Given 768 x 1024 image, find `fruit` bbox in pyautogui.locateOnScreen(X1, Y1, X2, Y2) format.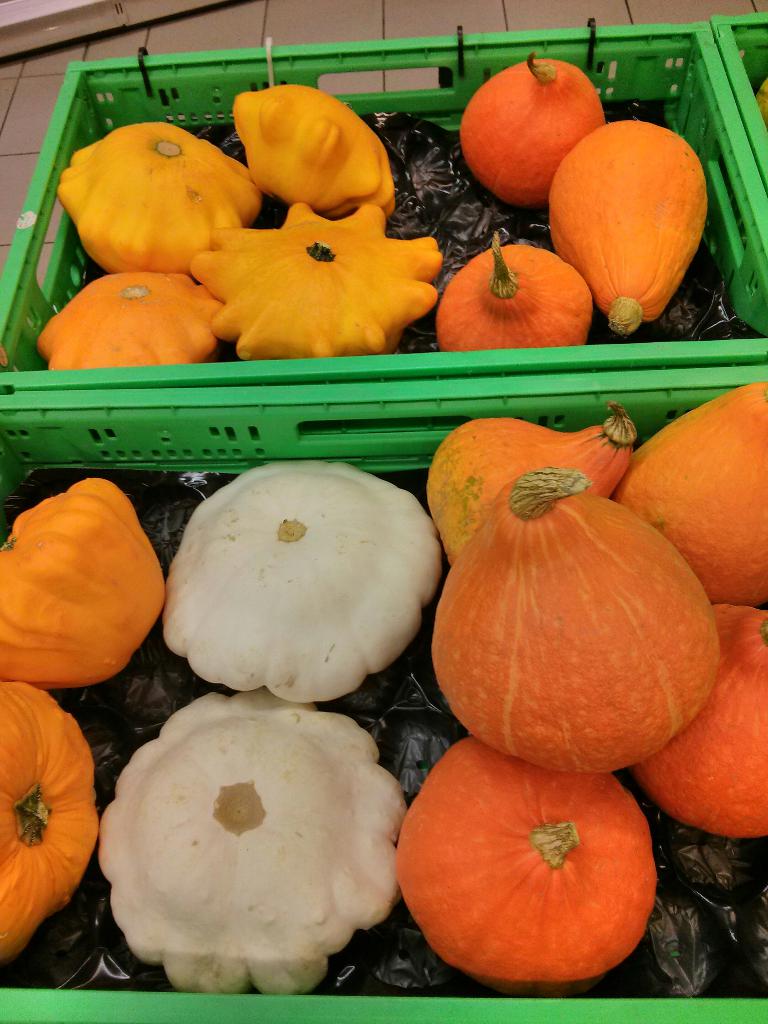
pyautogui.locateOnScreen(0, 467, 172, 685).
